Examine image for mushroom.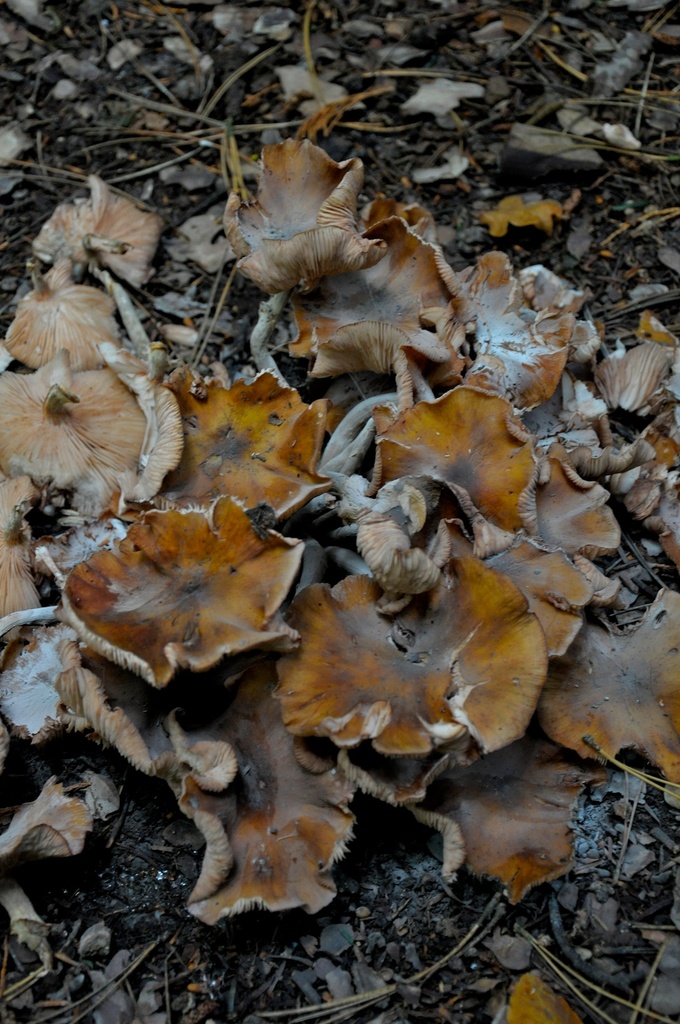
Examination result: {"left": 213, "top": 132, "right": 395, "bottom": 302}.
